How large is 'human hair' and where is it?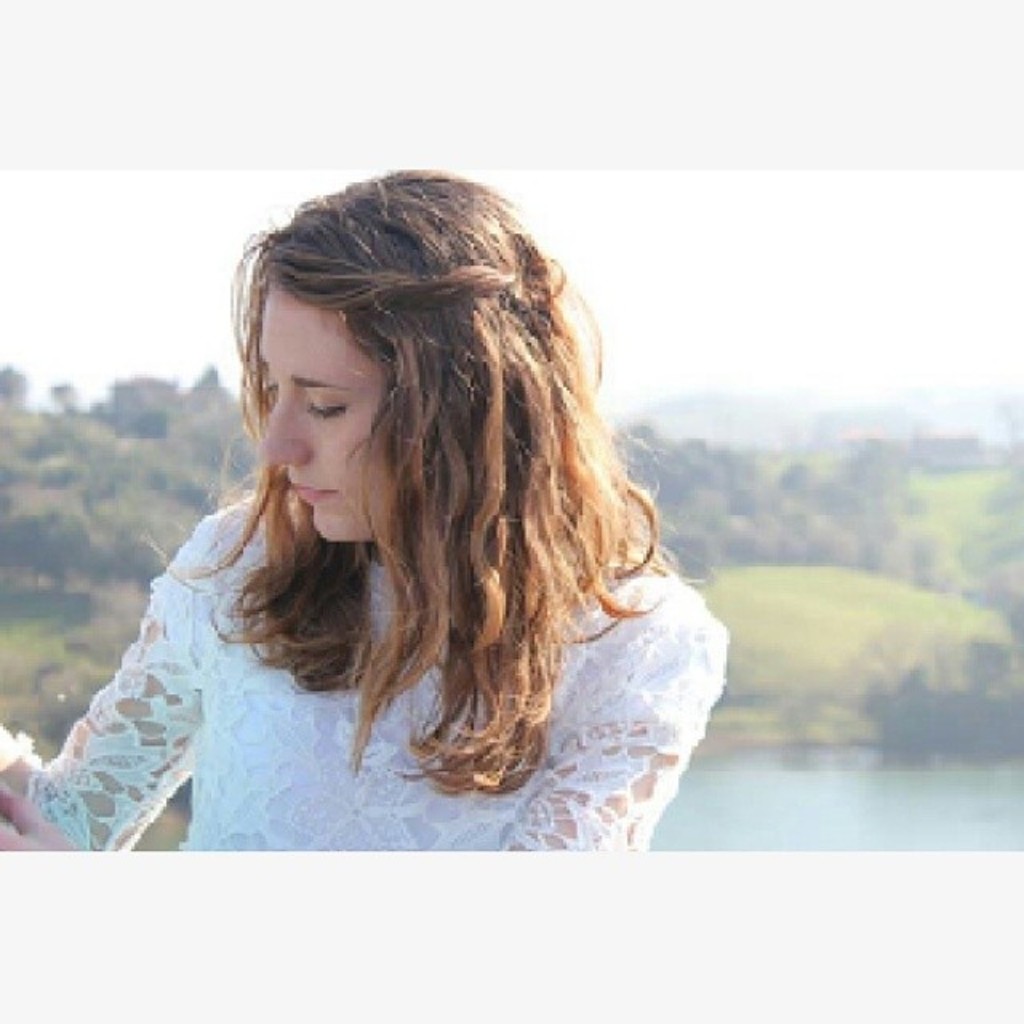
Bounding box: [x1=186, y1=162, x2=688, y2=784].
